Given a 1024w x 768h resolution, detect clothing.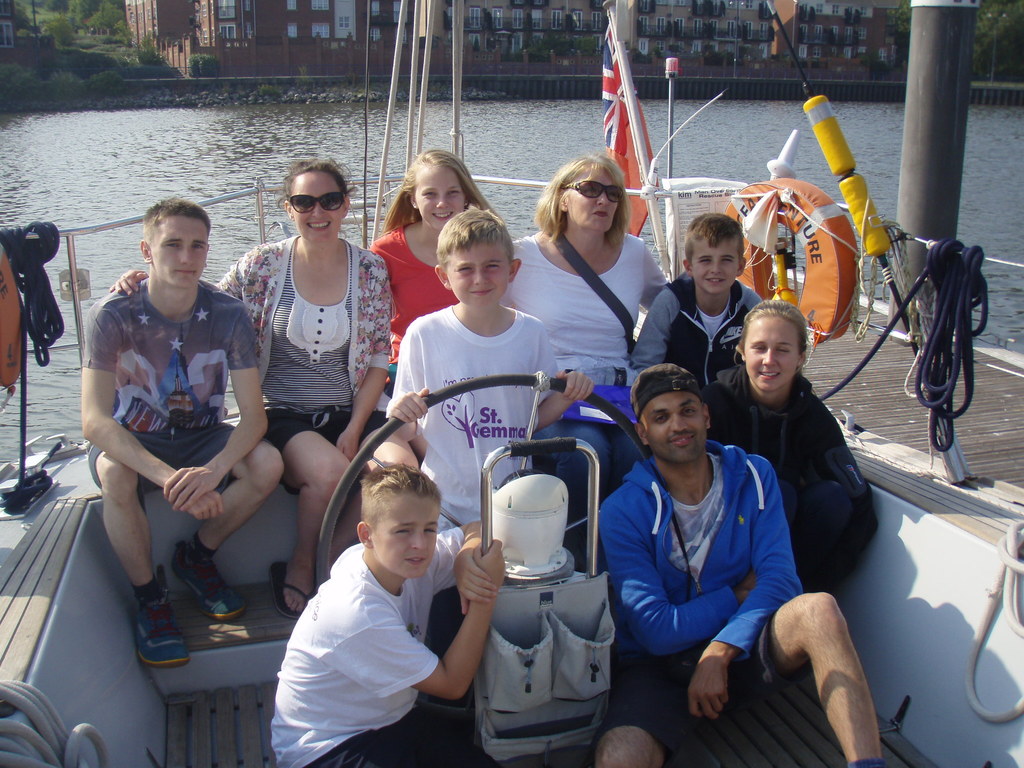
266/514/478/767.
